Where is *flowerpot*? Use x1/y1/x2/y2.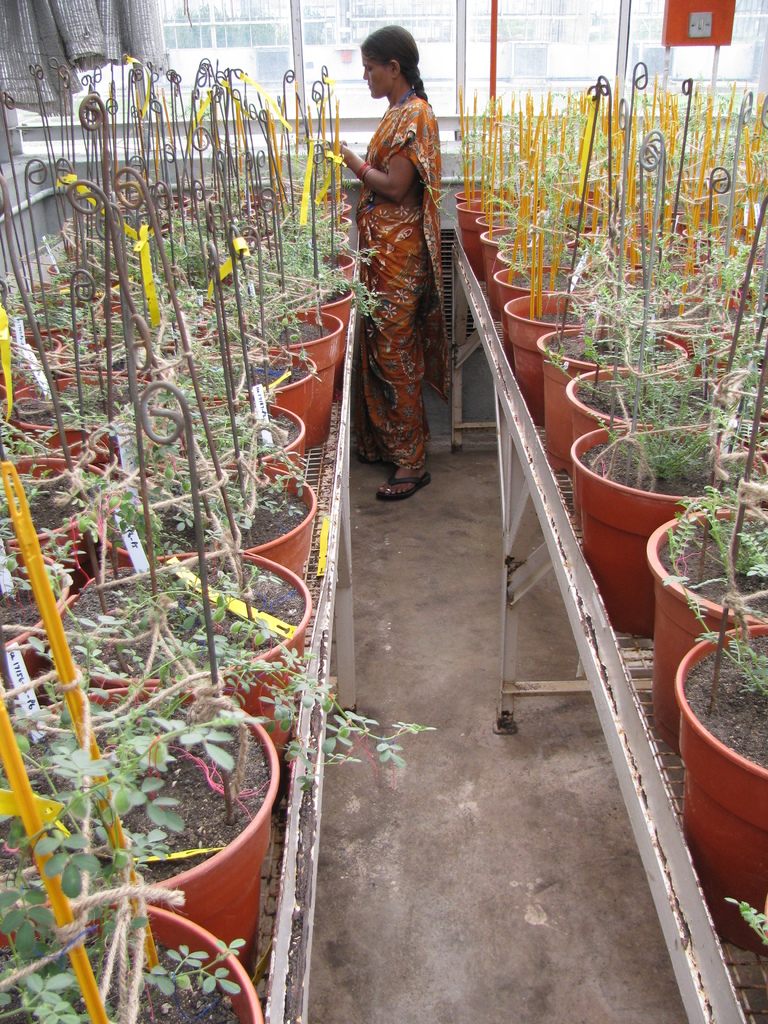
7/678/278/987.
